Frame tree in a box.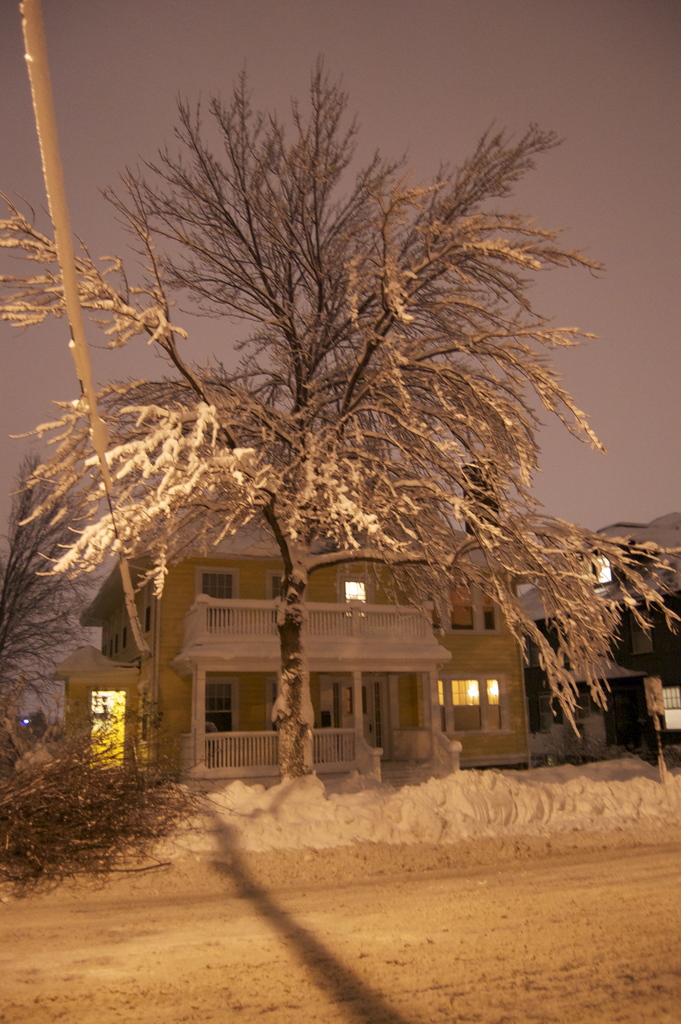
bbox(37, 34, 634, 771).
